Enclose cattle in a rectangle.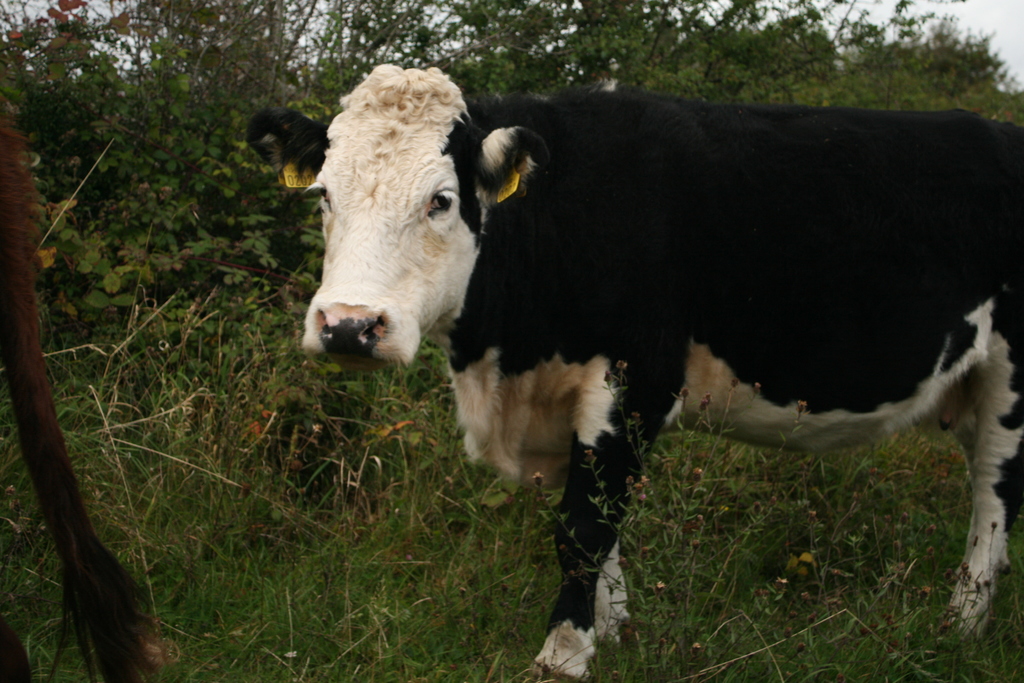
(250,69,1021,652).
